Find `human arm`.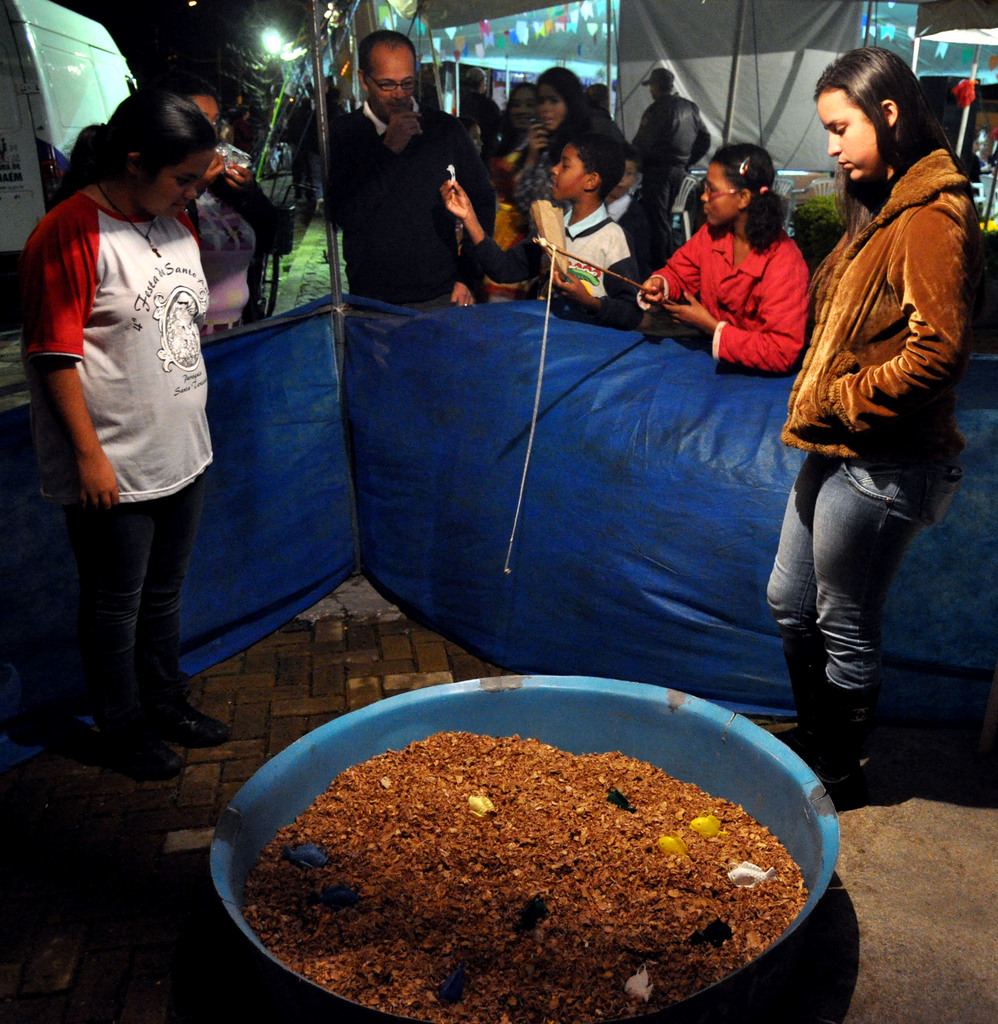
locate(23, 181, 132, 526).
